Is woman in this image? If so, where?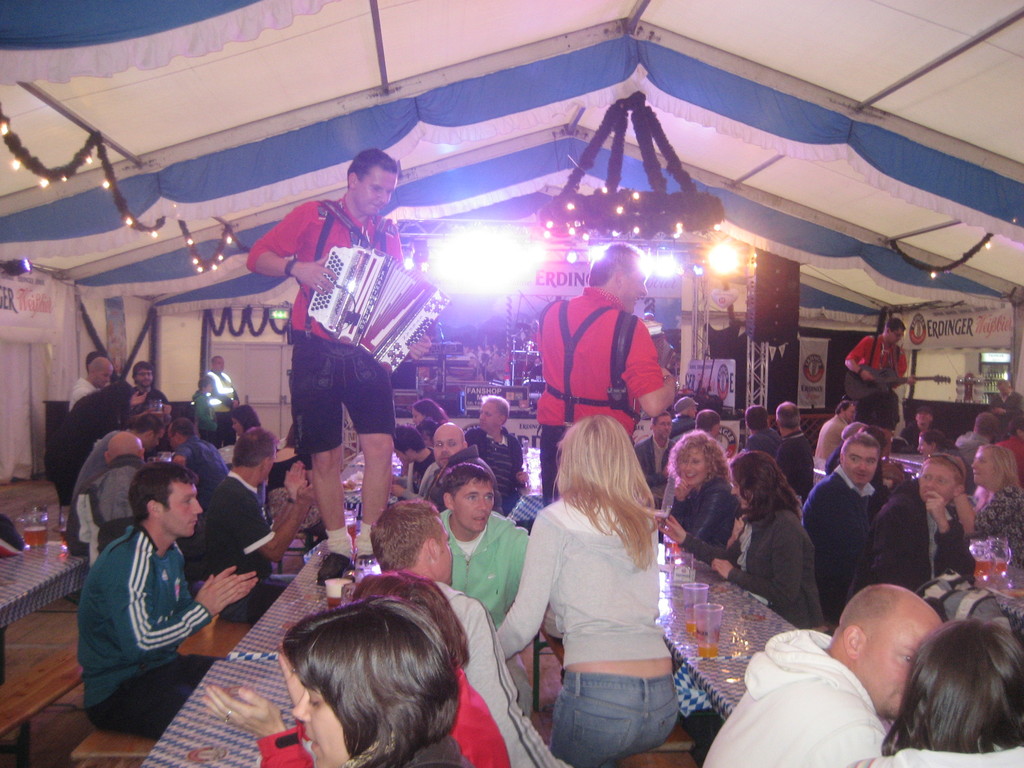
Yes, at (left=650, top=430, right=744, bottom=543).
